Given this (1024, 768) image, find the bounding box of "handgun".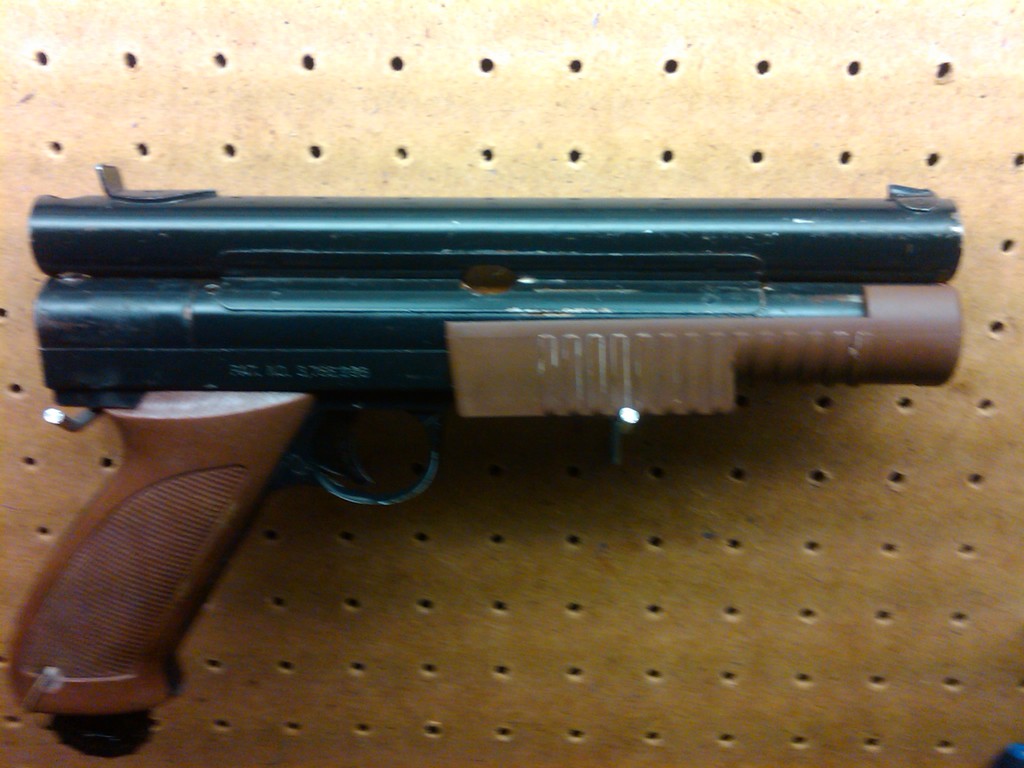
box=[8, 161, 968, 723].
